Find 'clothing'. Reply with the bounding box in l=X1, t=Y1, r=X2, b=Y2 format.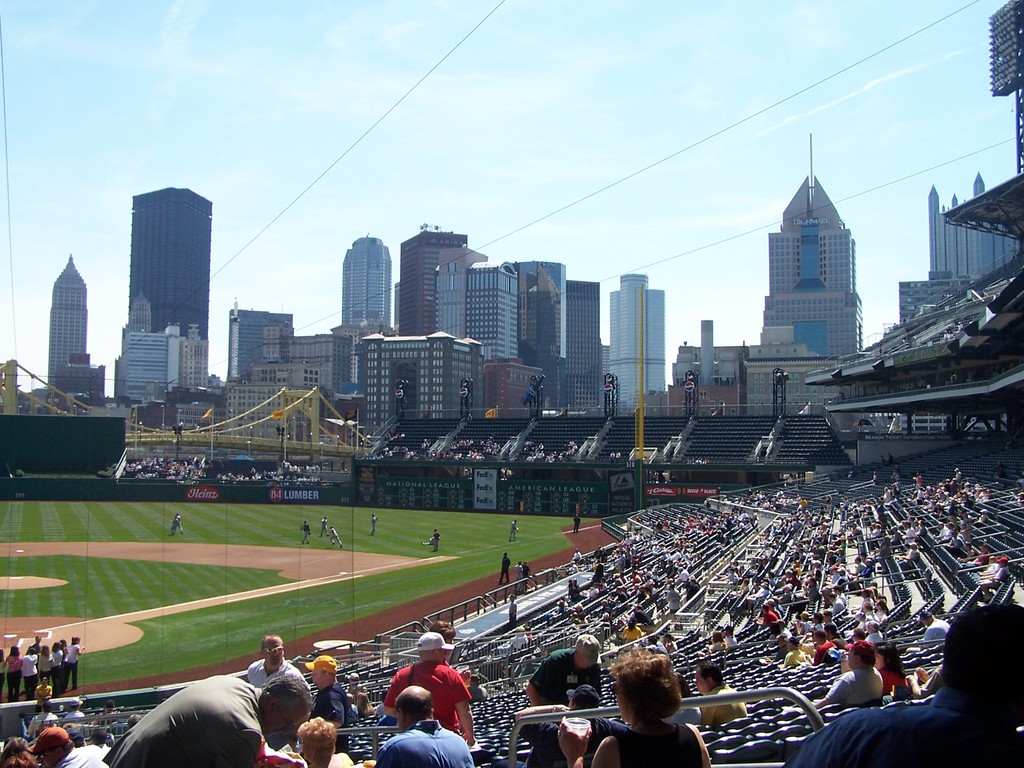
l=369, t=518, r=374, b=537.
